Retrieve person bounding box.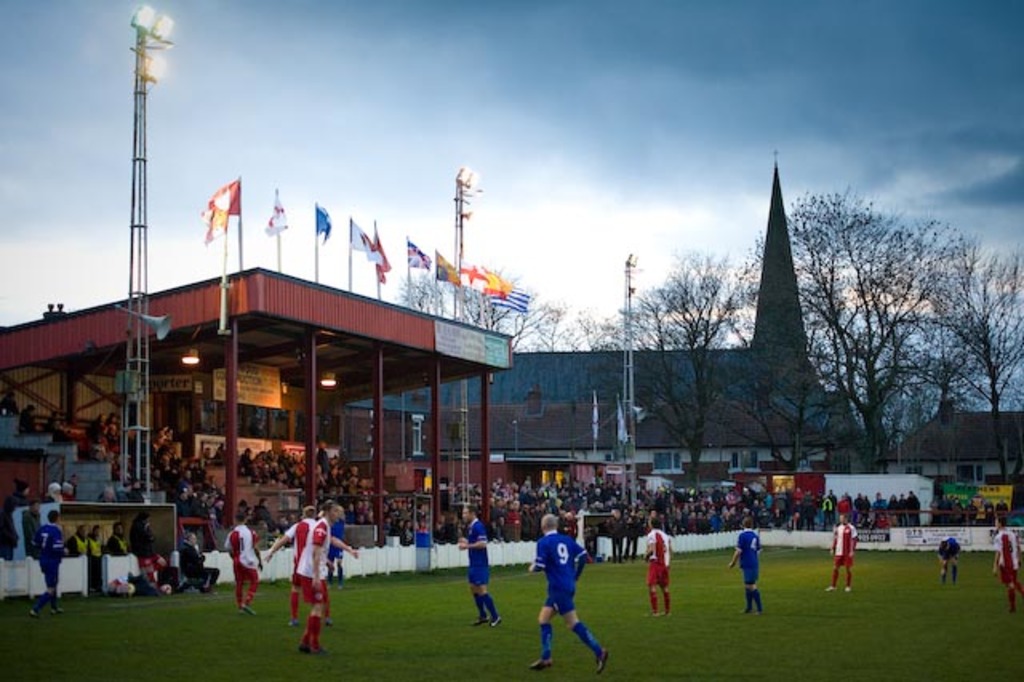
Bounding box: [533, 520, 603, 676].
